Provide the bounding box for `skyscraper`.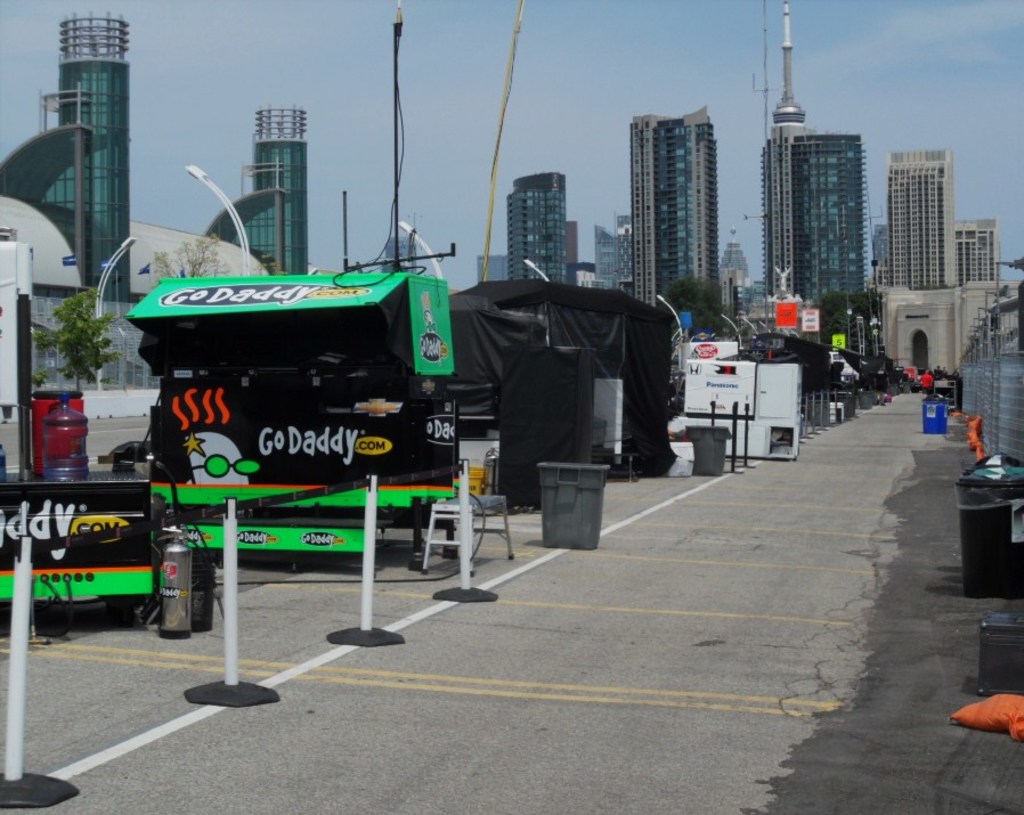
[233, 100, 310, 290].
